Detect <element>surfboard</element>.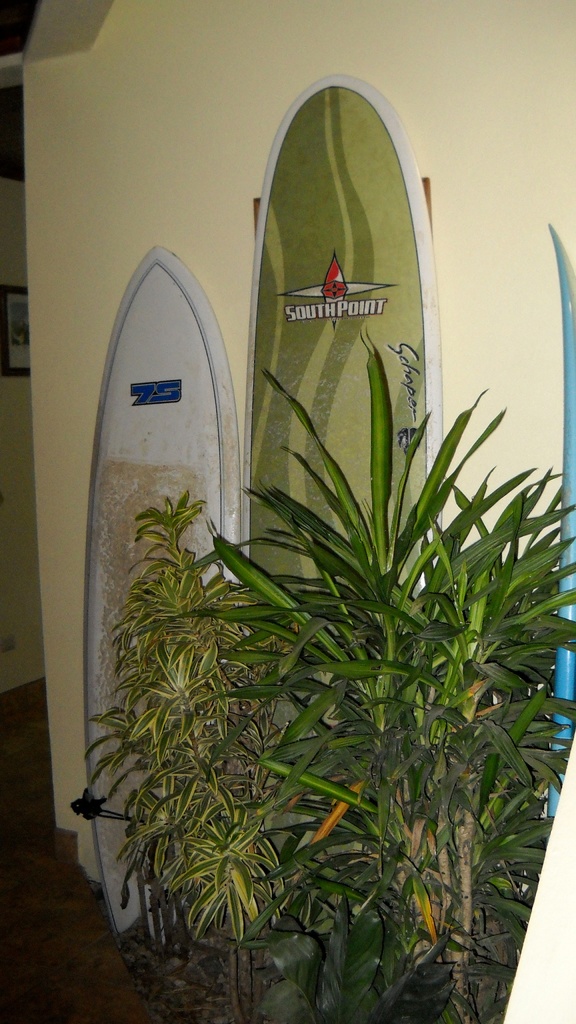
Detected at detection(83, 243, 244, 982).
